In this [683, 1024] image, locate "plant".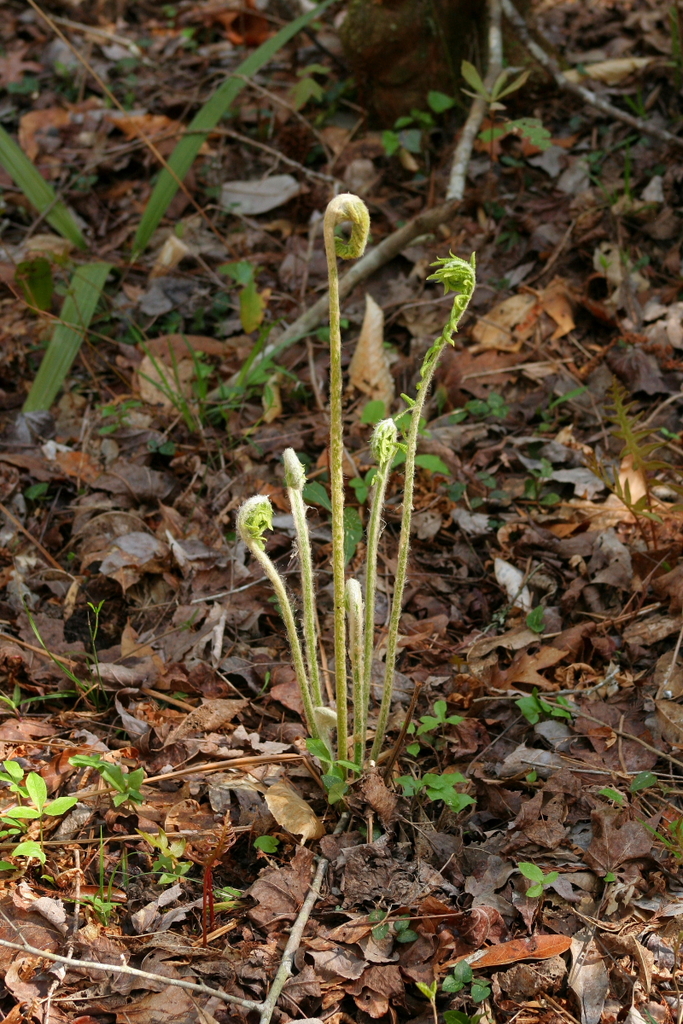
Bounding box: BBox(81, 595, 108, 707).
